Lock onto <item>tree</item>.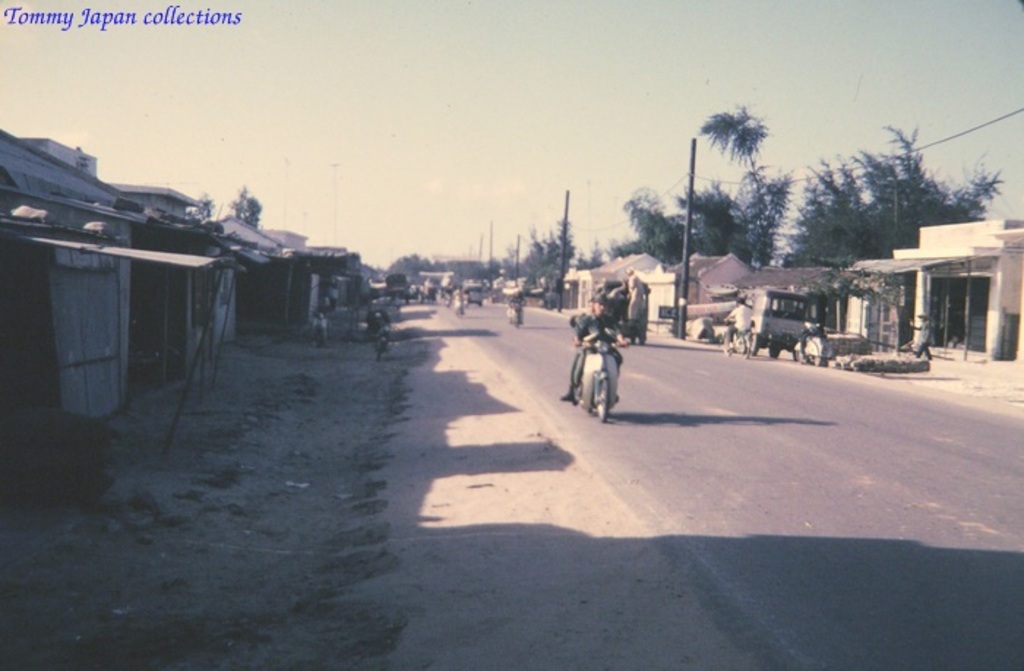
Locked: locate(772, 124, 1006, 285).
